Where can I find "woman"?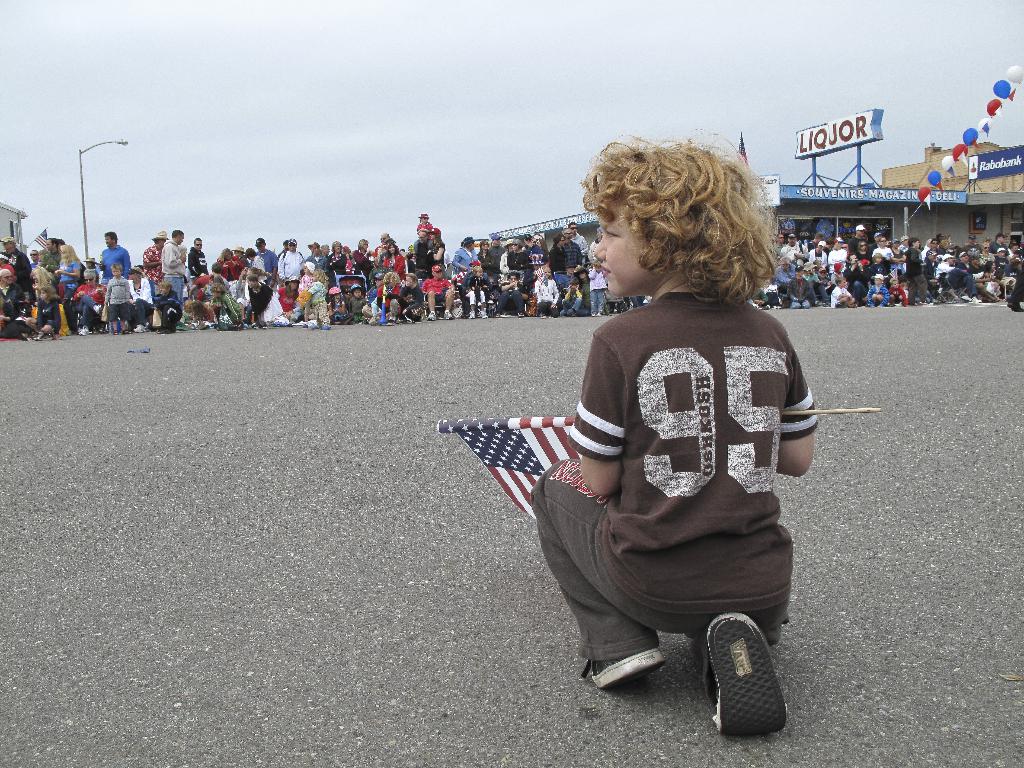
You can find it at l=984, t=259, r=1014, b=295.
